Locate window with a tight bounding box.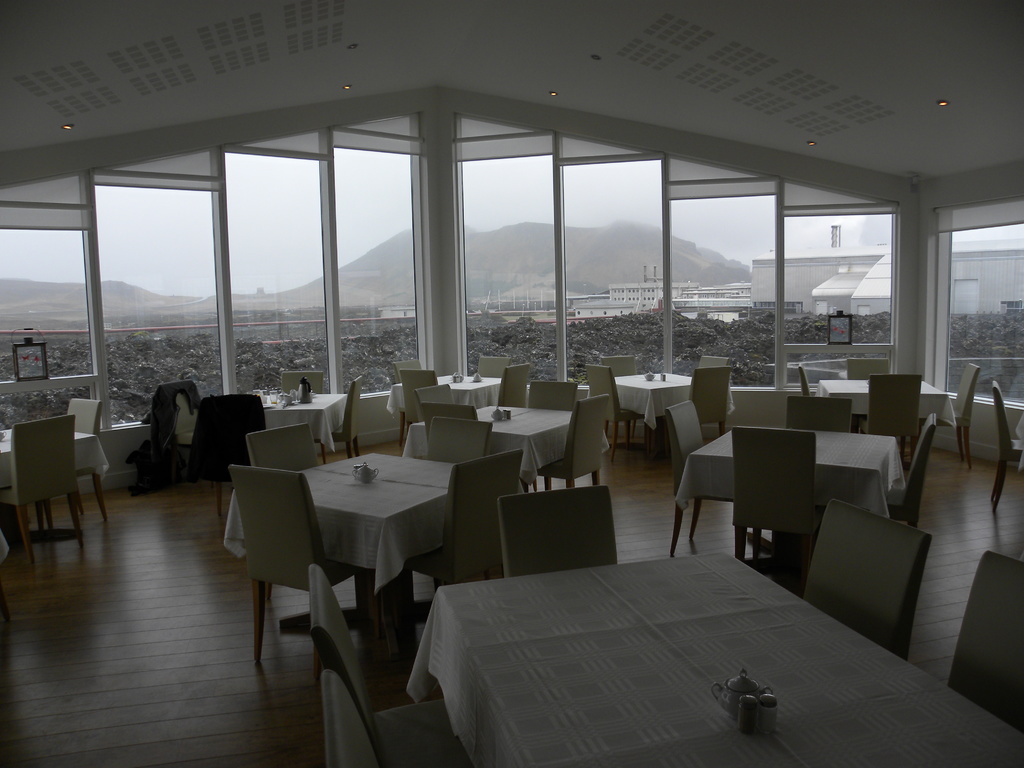
(0,224,102,431).
